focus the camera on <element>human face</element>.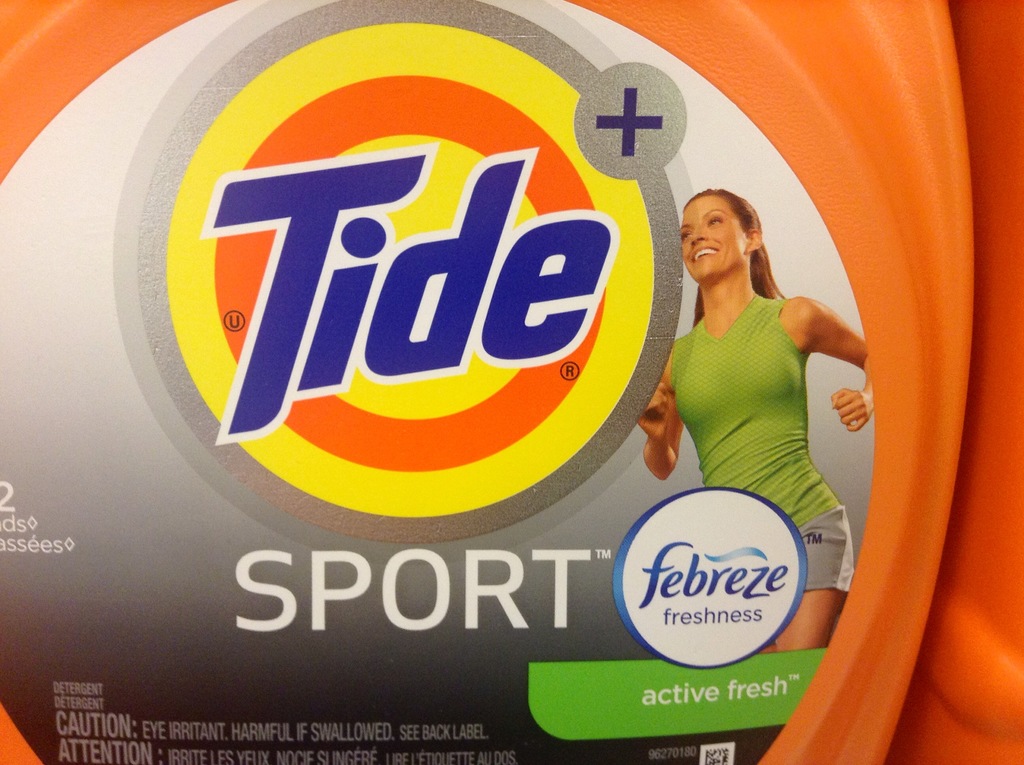
Focus region: bbox(680, 195, 746, 284).
